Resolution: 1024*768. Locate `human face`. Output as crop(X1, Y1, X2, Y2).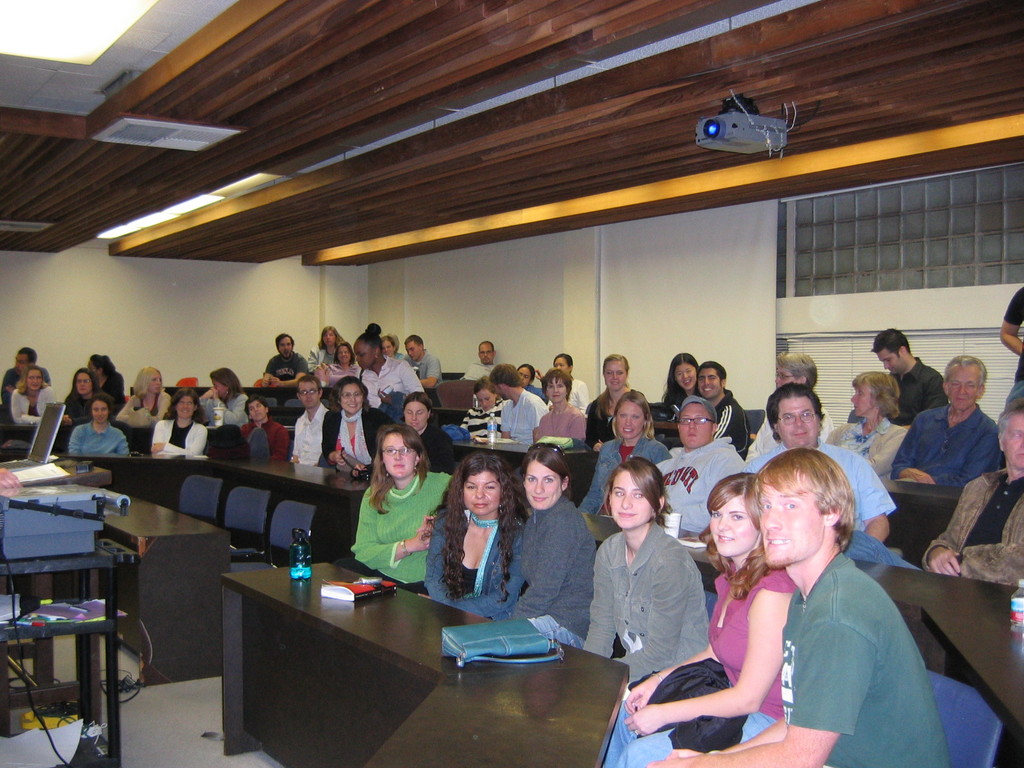
crop(612, 470, 649, 531).
